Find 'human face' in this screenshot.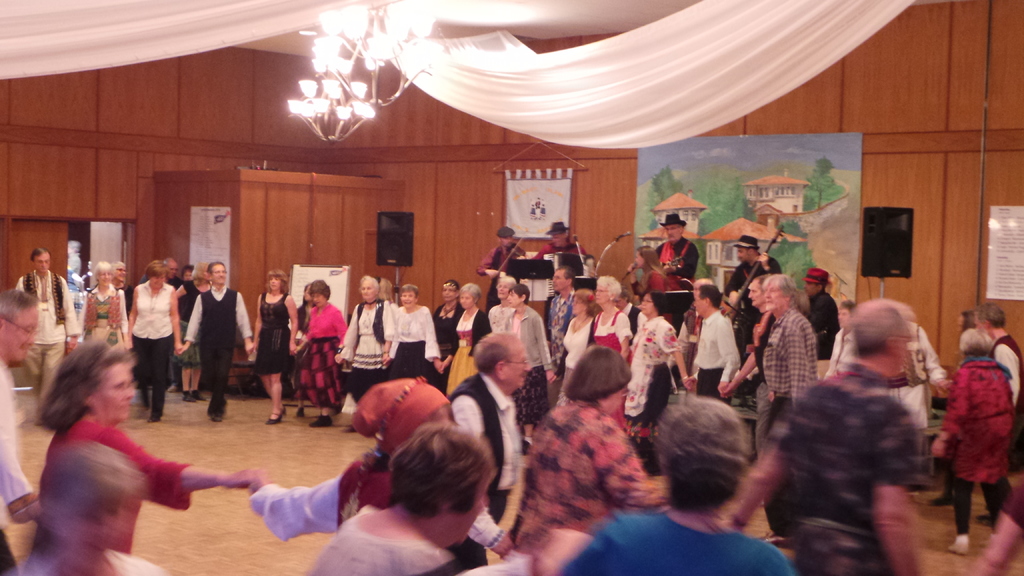
The bounding box for 'human face' is select_region(803, 278, 819, 301).
